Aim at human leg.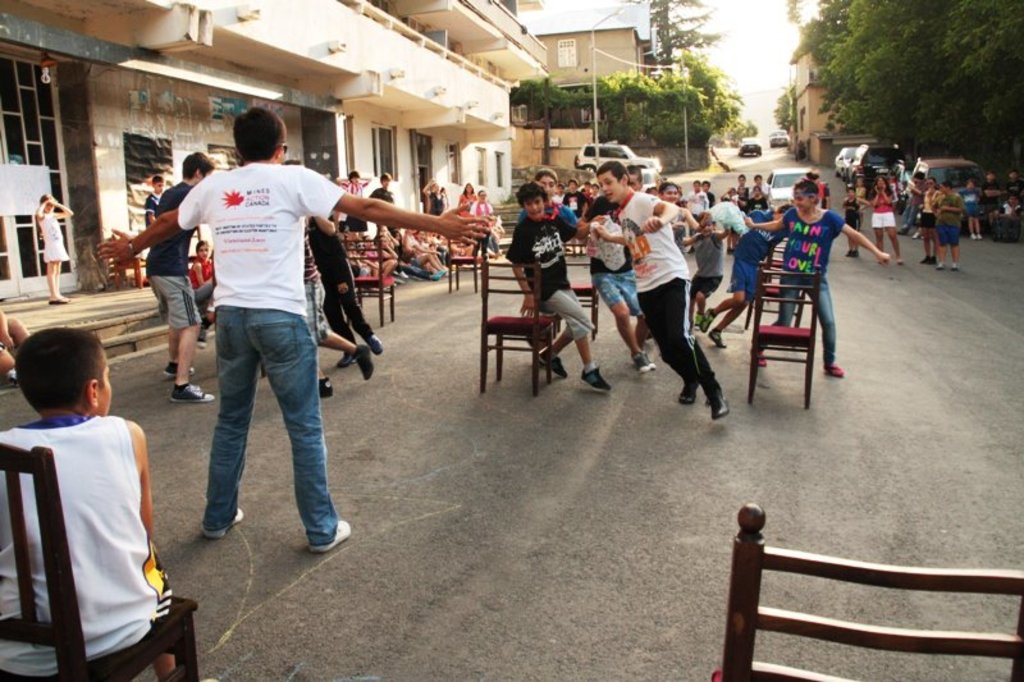
Aimed at pyautogui.locateOnScreen(892, 229, 902, 258).
